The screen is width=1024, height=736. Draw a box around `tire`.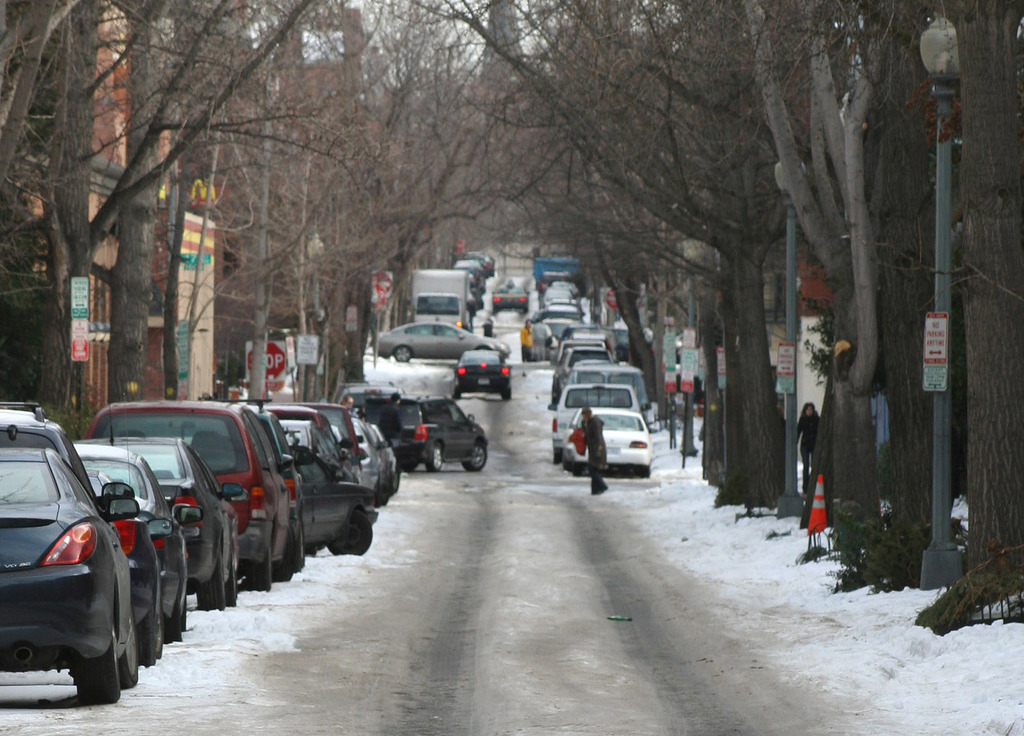
bbox(118, 612, 141, 687).
